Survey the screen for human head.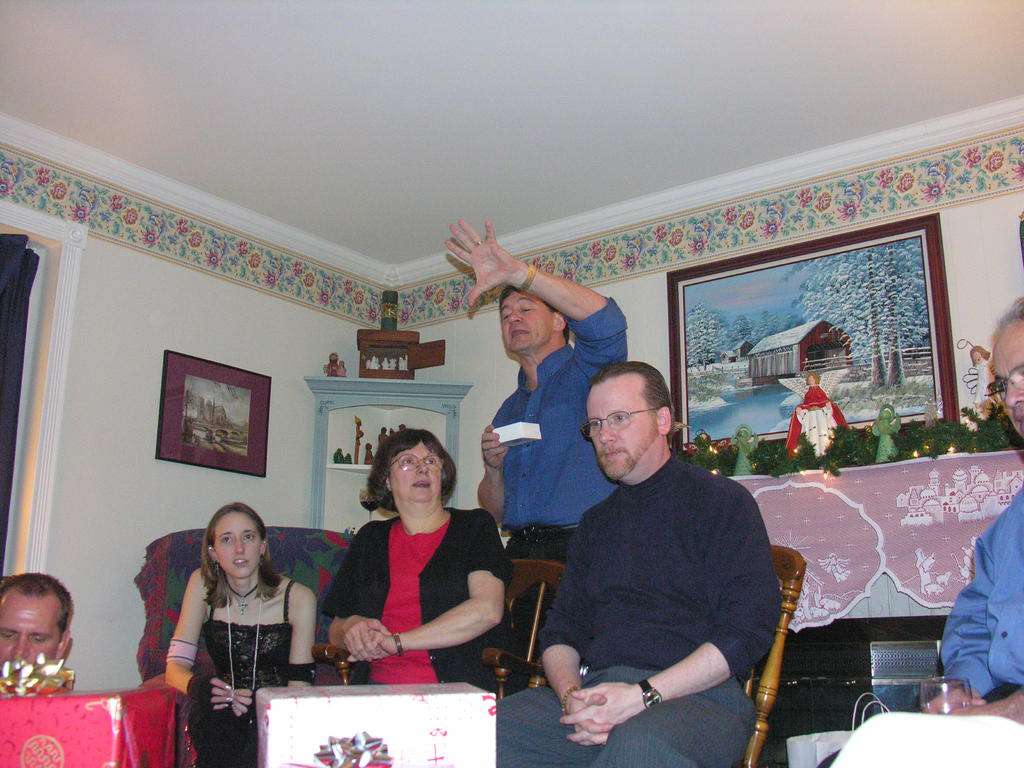
Survey found: bbox(3, 572, 92, 668).
